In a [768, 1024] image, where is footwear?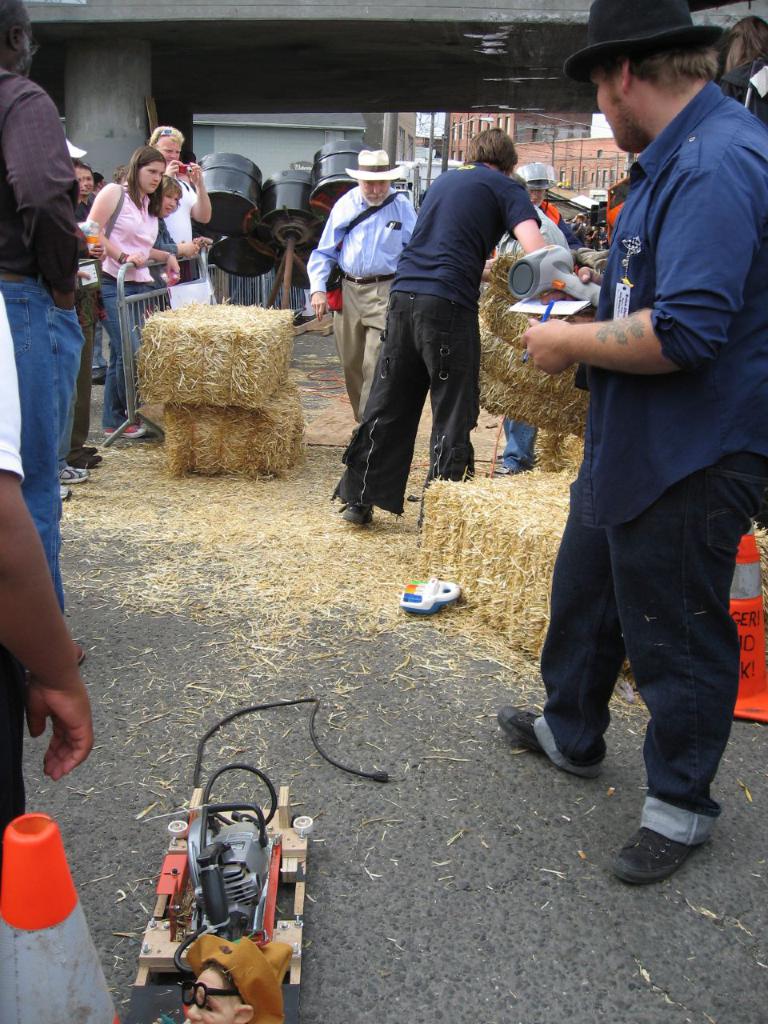
l=109, t=427, r=144, b=439.
